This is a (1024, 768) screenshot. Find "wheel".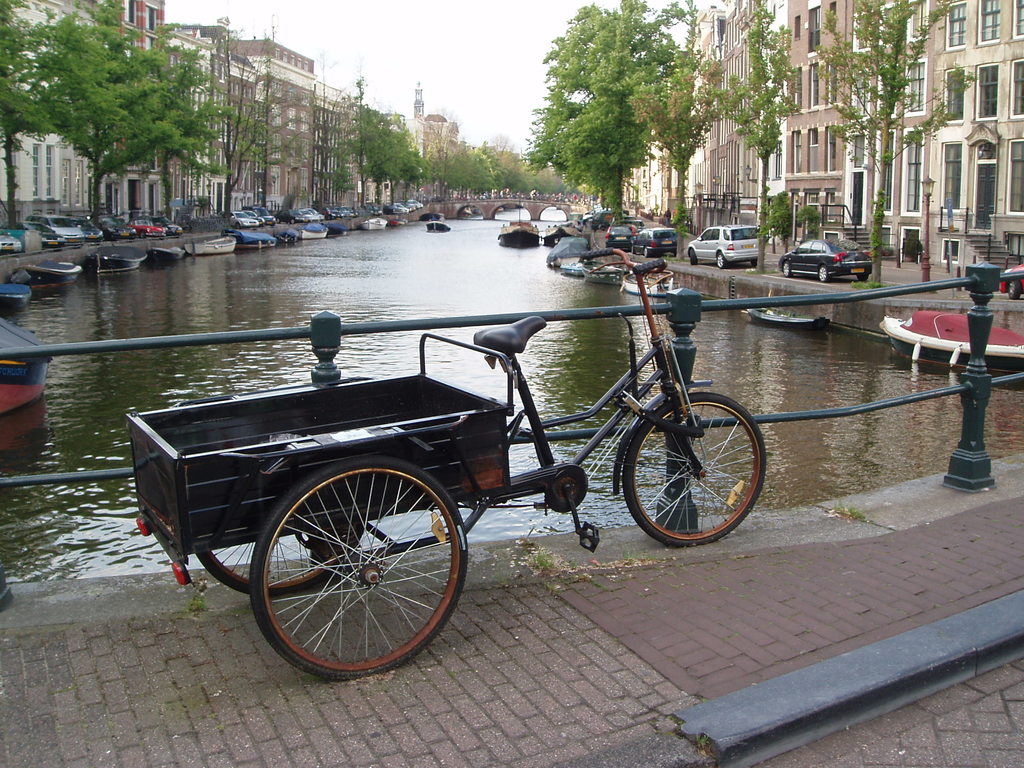
Bounding box: left=195, top=525, right=365, bottom=595.
